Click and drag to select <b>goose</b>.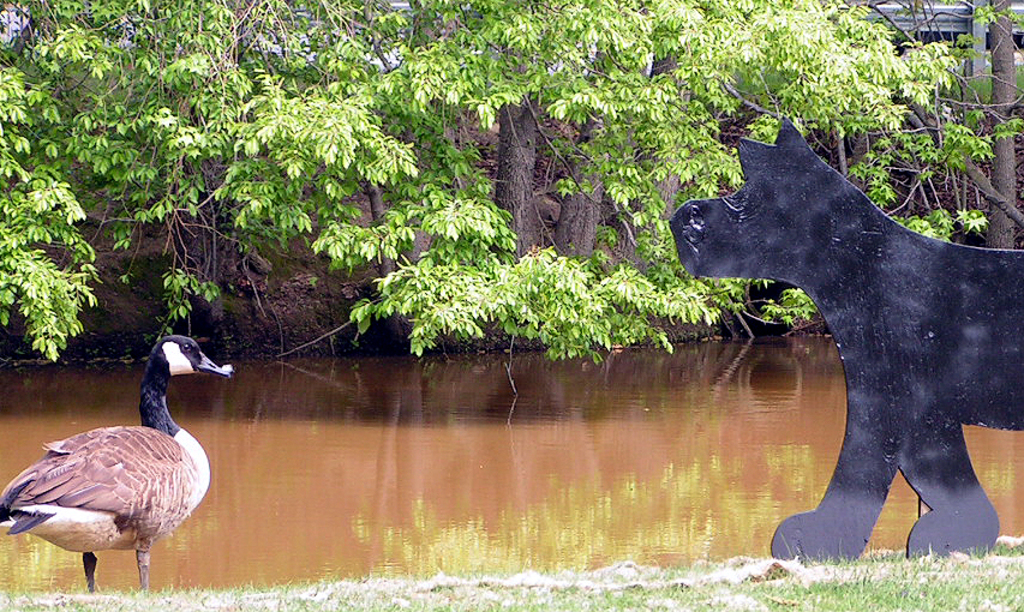
Selection: left=0, top=334, right=236, bottom=595.
